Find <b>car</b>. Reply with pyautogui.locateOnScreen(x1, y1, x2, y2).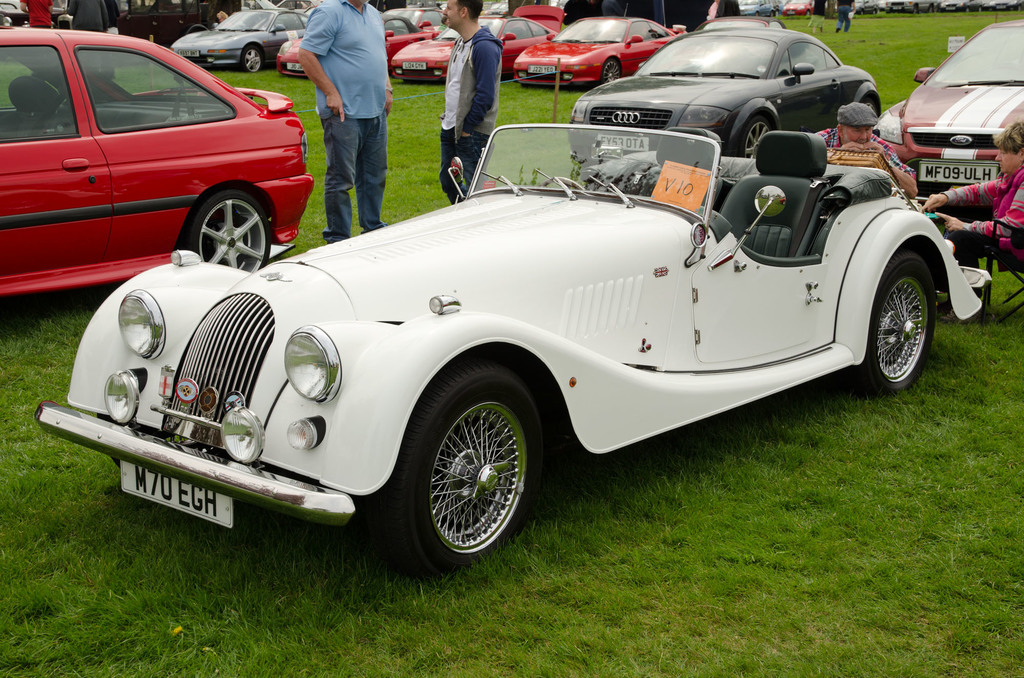
pyautogui.locateOnScreen(51, 81, 982, 580).
